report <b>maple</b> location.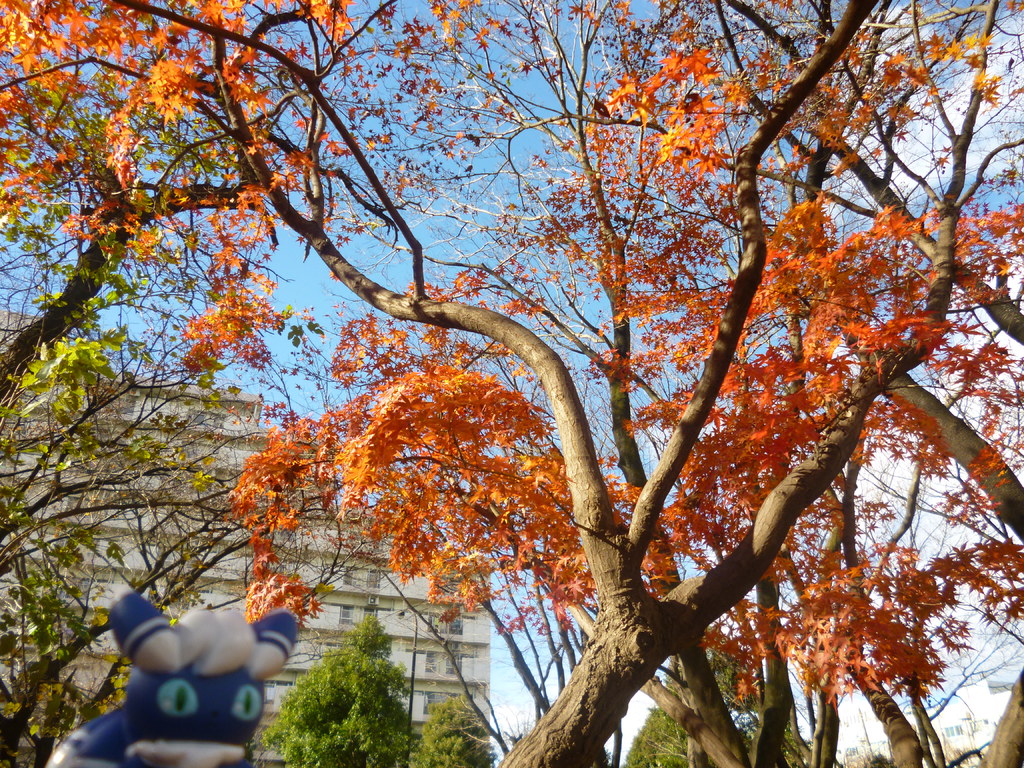
Report: 690:148:738:181.
